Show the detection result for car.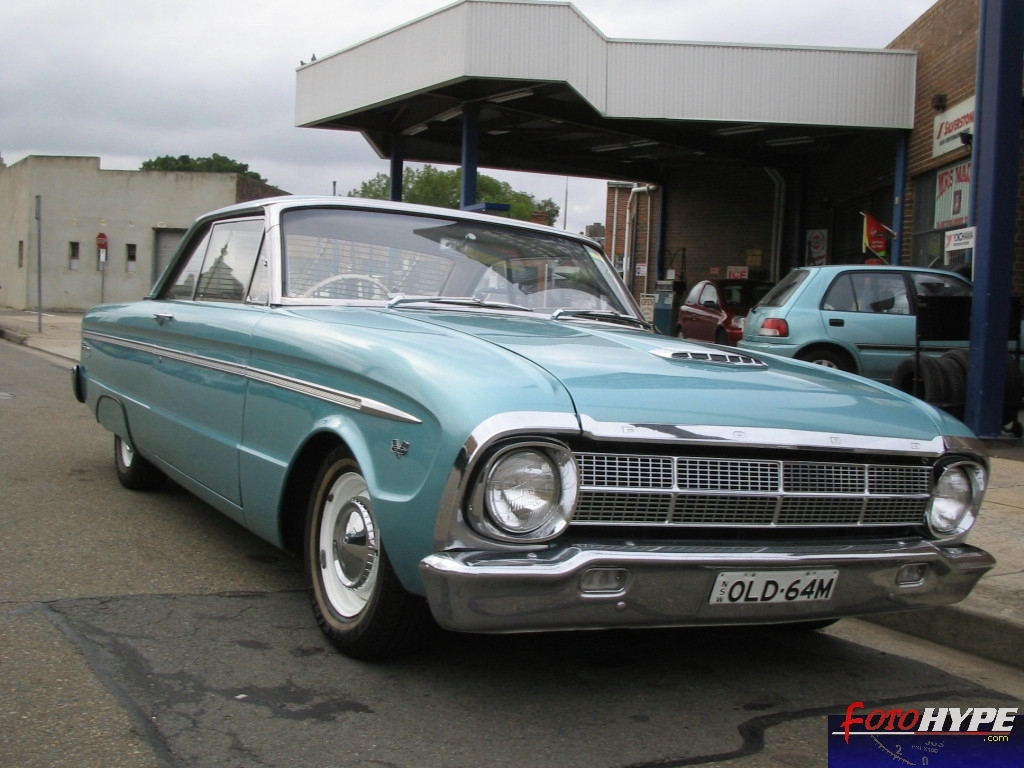
[72,196,1000,653].
